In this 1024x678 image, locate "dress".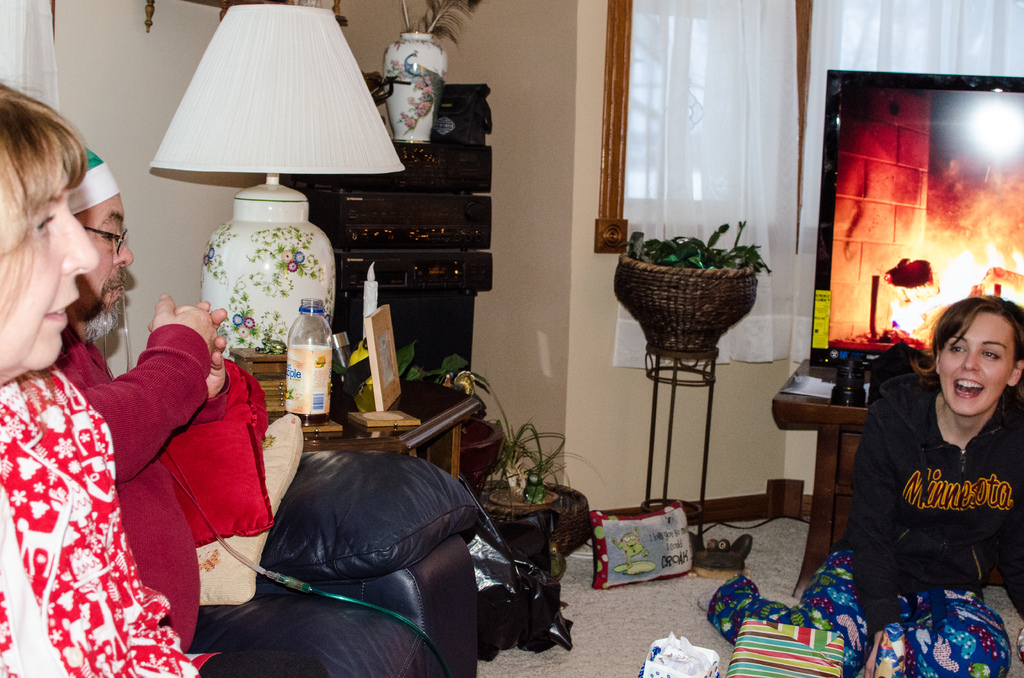
Bounding box: (20, 272, 224, 677).
